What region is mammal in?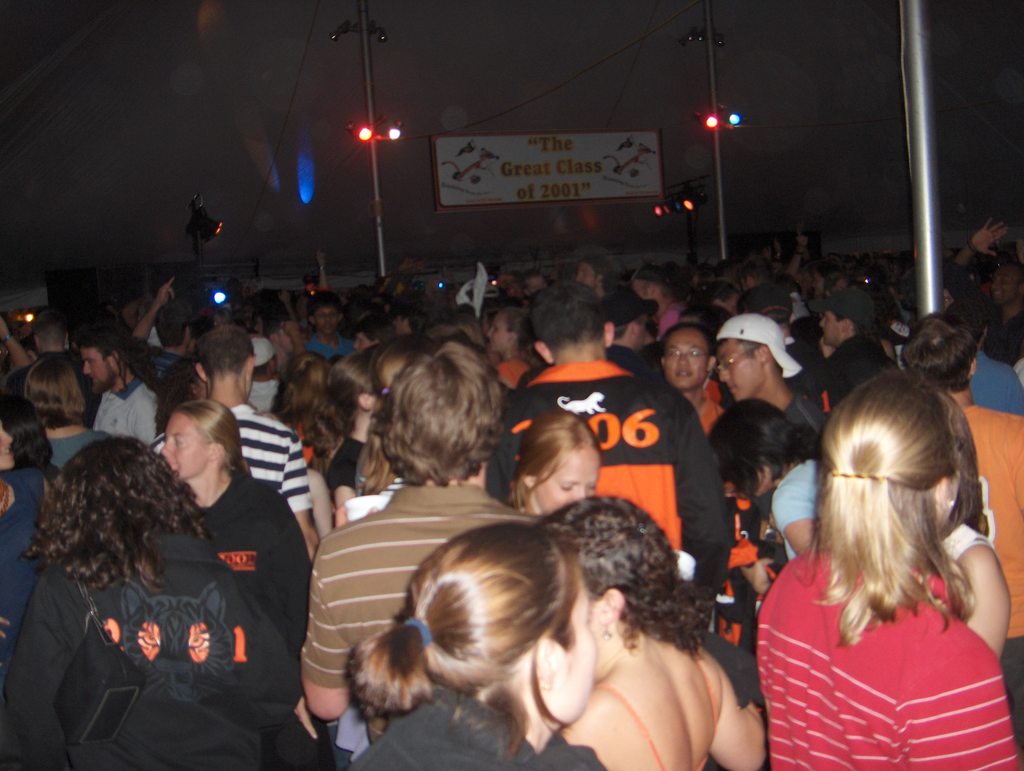
x1=345 y1=524 x2=612 y2=770.
